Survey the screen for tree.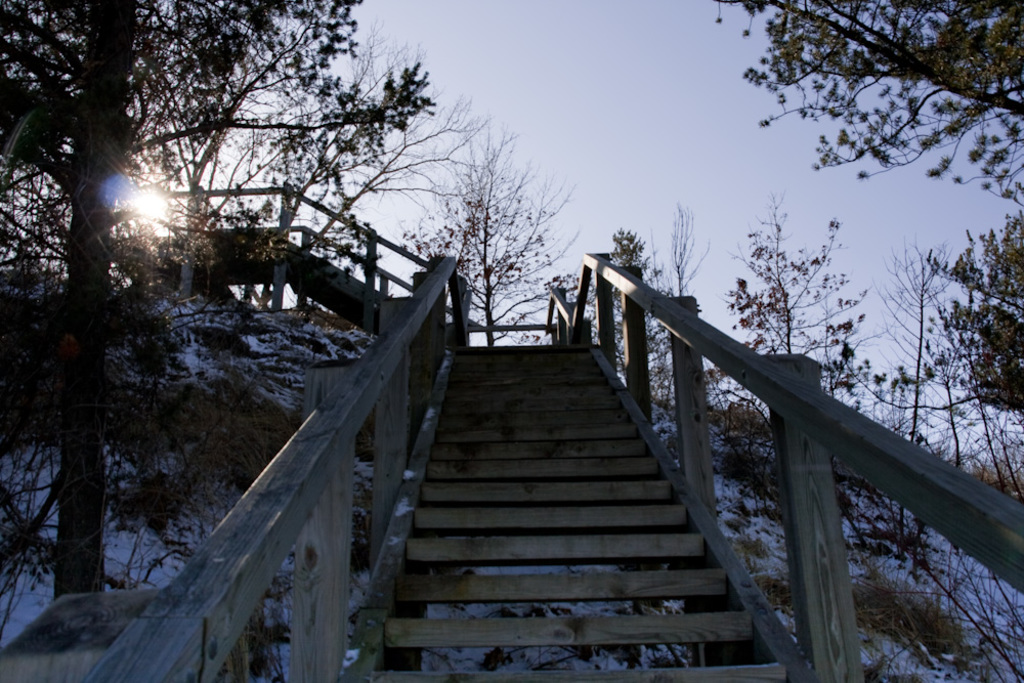
Survey found: (left=712, top=0, right=1023, bottom=425).
